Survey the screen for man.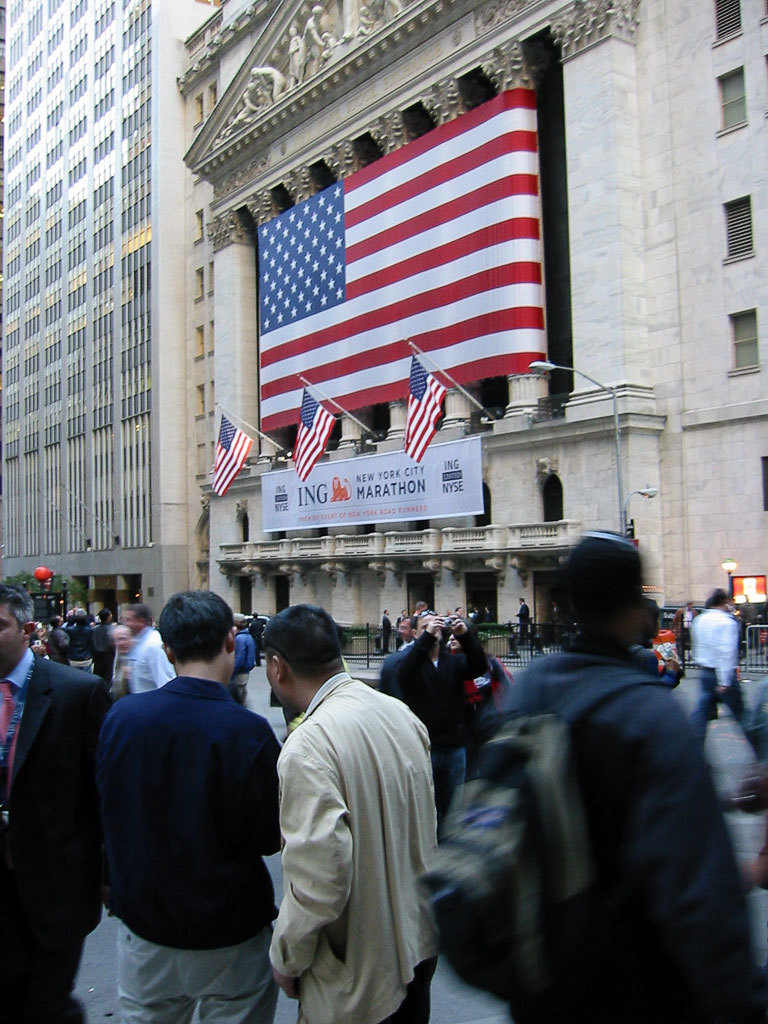
Survey found: bbox=[268, 601, 440, 1023].
